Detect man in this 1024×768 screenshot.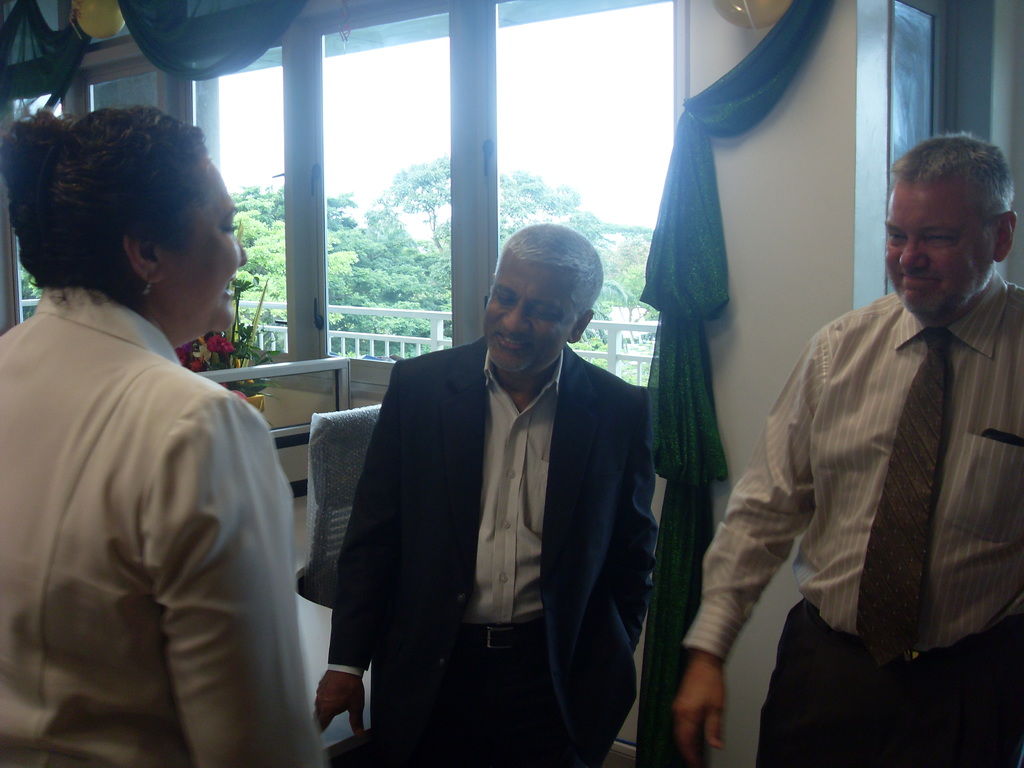
Detection: x1=314, y1=223, x2=657, y2=767.
